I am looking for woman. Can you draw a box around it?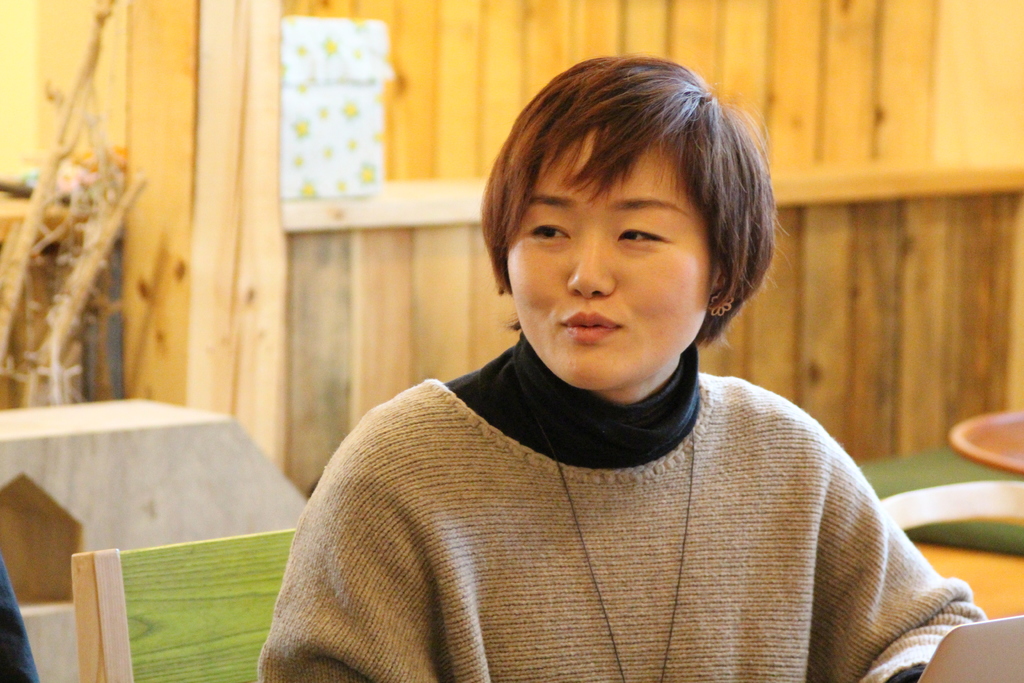
Sure, the bounding box is <box>252,54,956,677</box>.
